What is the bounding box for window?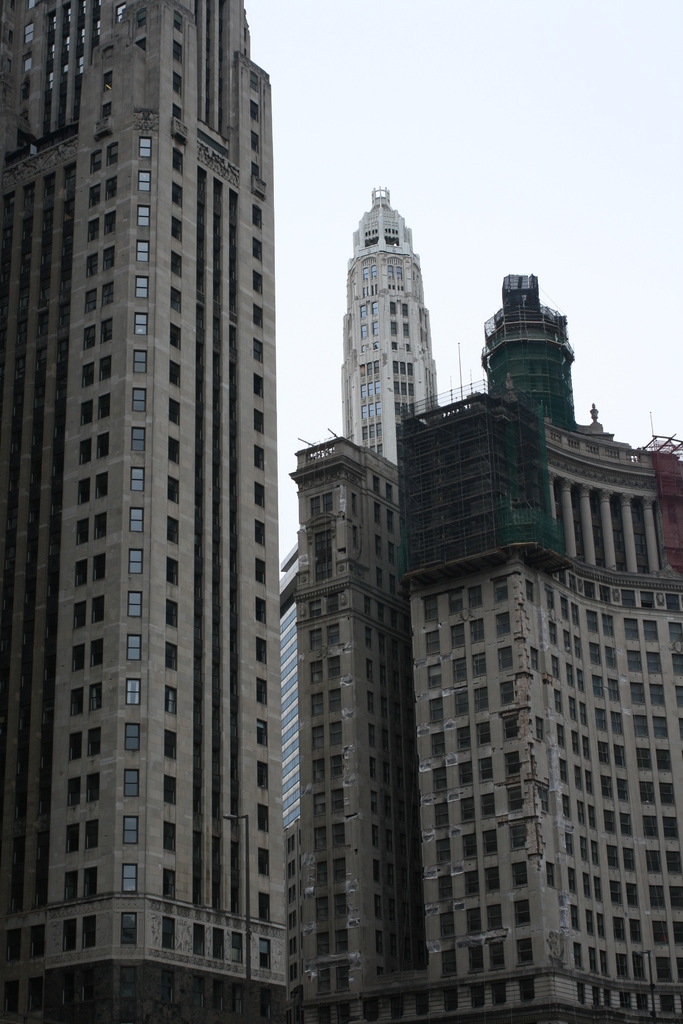
[x1=252, y1=337, x2=265, y2=364].
